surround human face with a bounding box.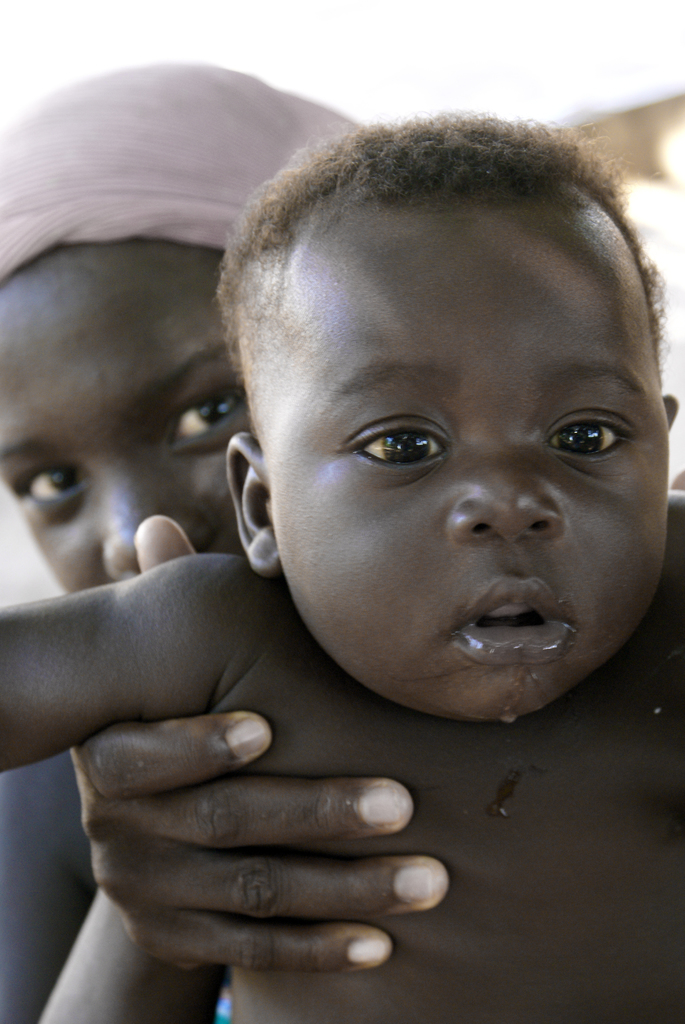
(0,248,256,593).
